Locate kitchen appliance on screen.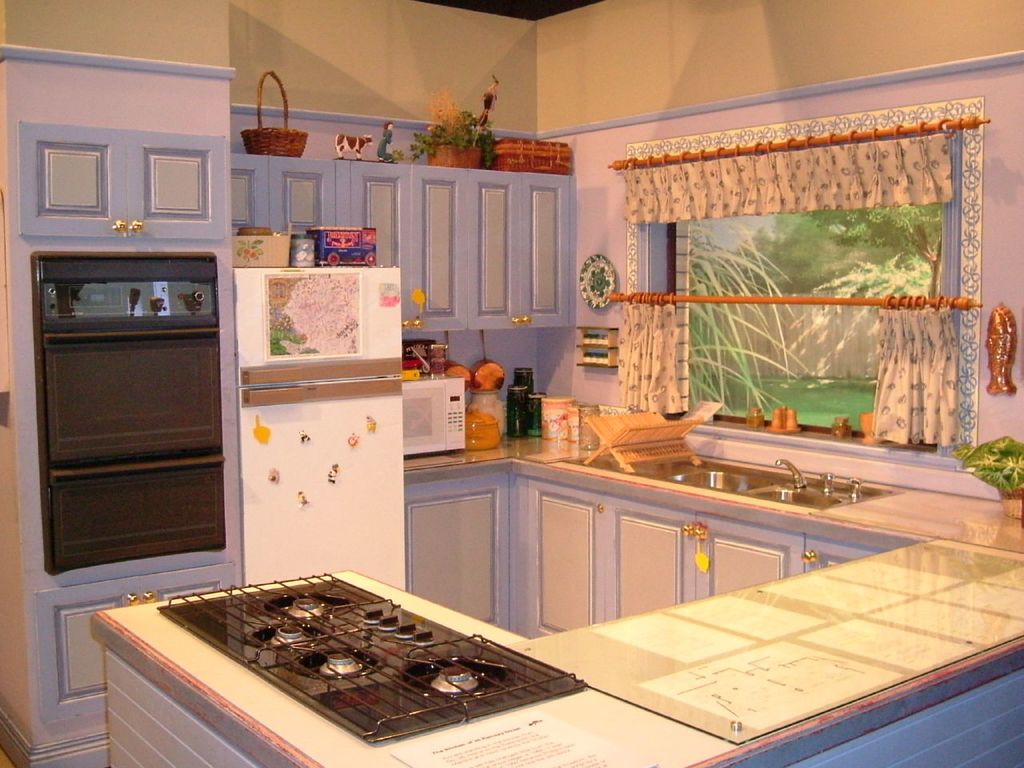
On screen at detection(402, 374, 464, 462).
